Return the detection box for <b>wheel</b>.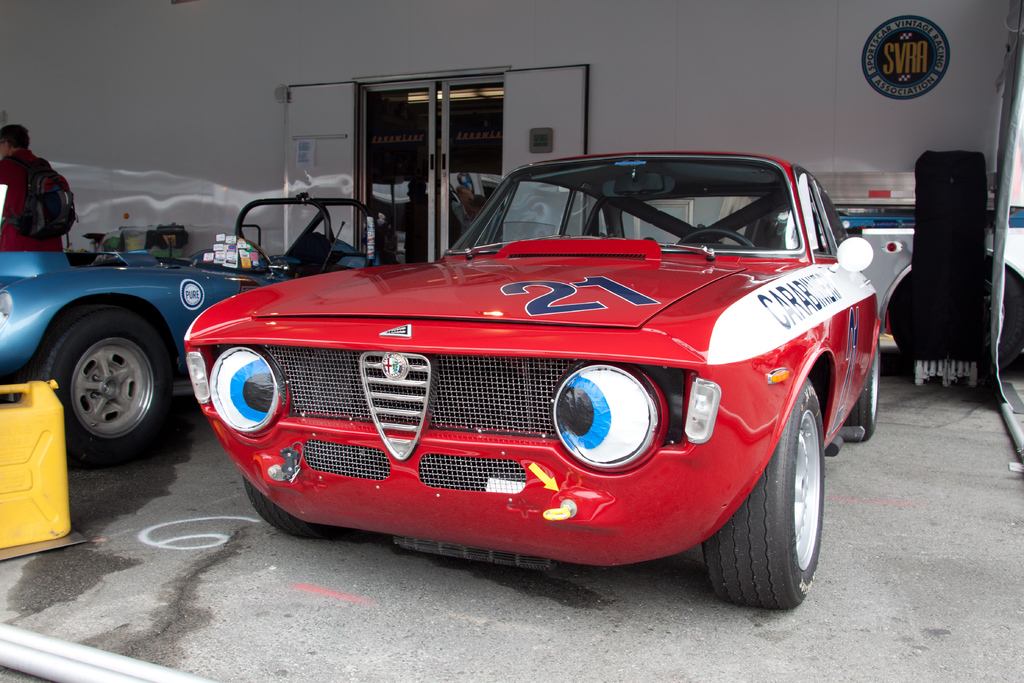
<bbox>710, 372, 834, 610</bbox>.
